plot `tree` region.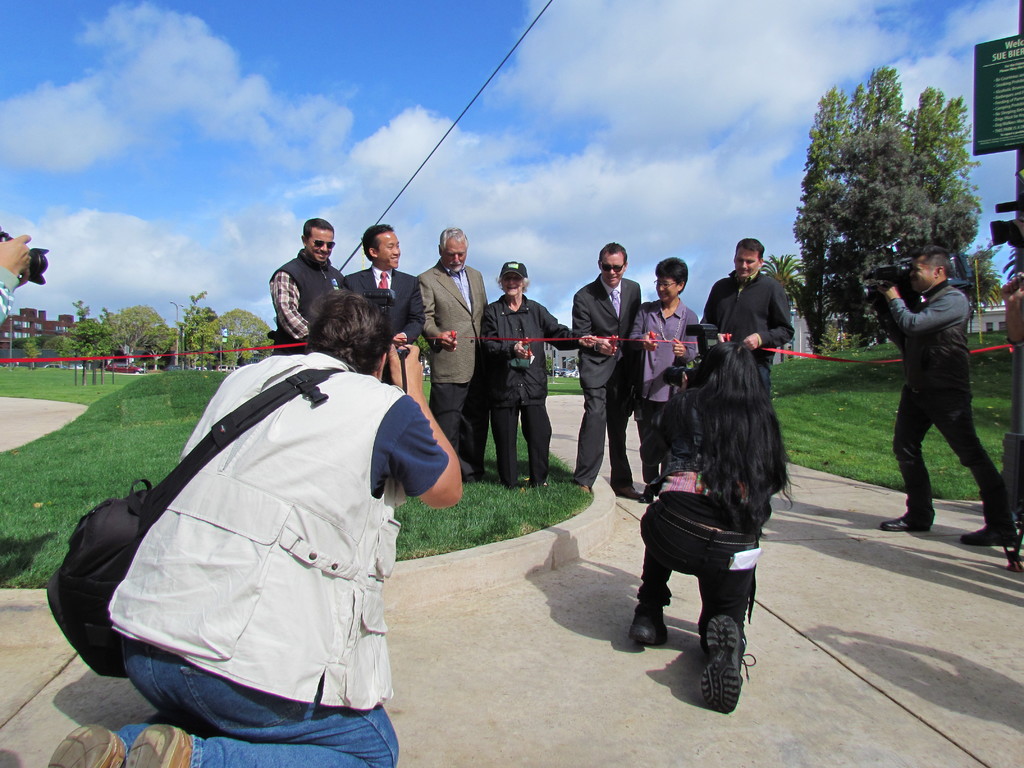
Plotted at bbox=[49, 332, 93, 358].
